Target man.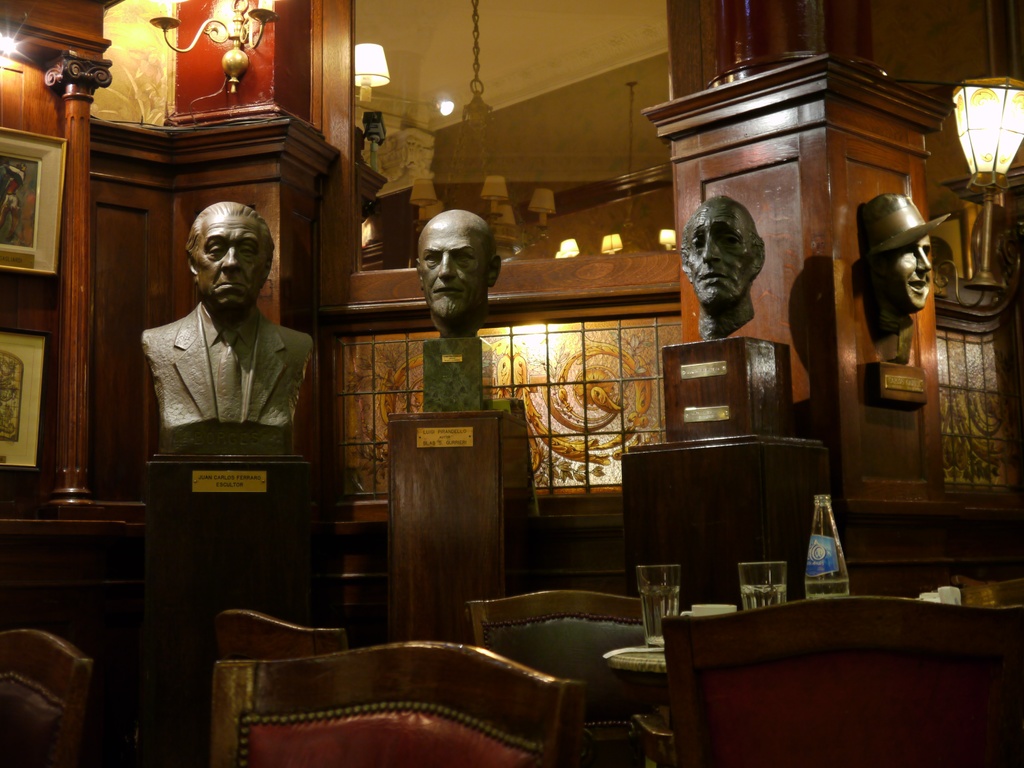
Target region: [x1=415, y1=207, x2=504, y2=337].
